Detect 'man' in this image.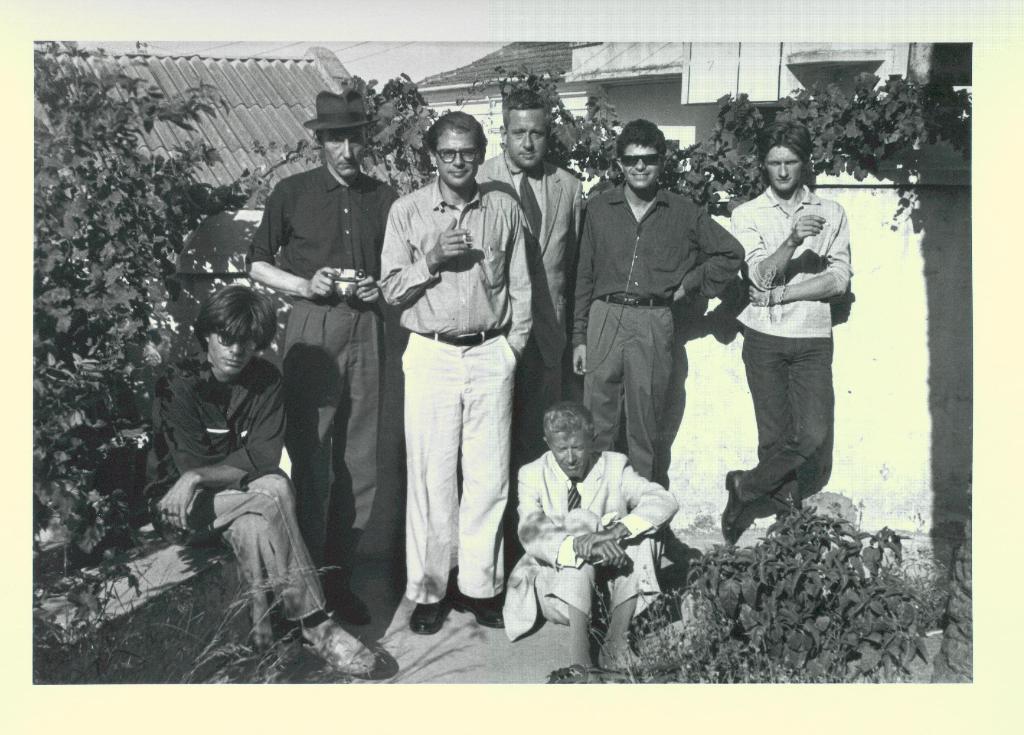
Detection: [374,104,545,661].
